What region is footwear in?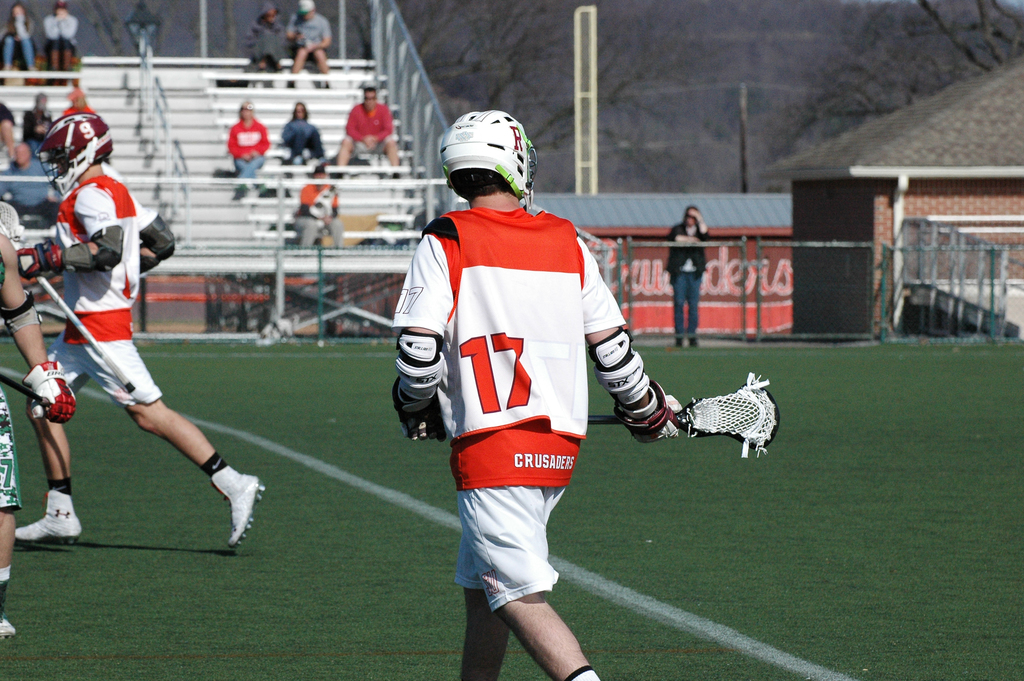
<region>223, 457, 266, 555</region>.
